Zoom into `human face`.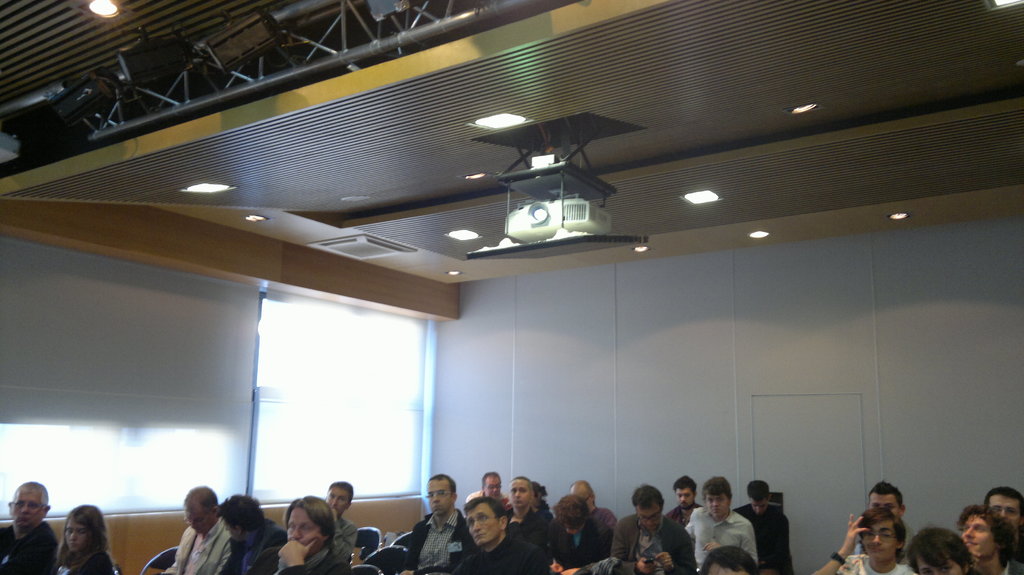
Zoom target: Rect(65, 514, 87, 552).
